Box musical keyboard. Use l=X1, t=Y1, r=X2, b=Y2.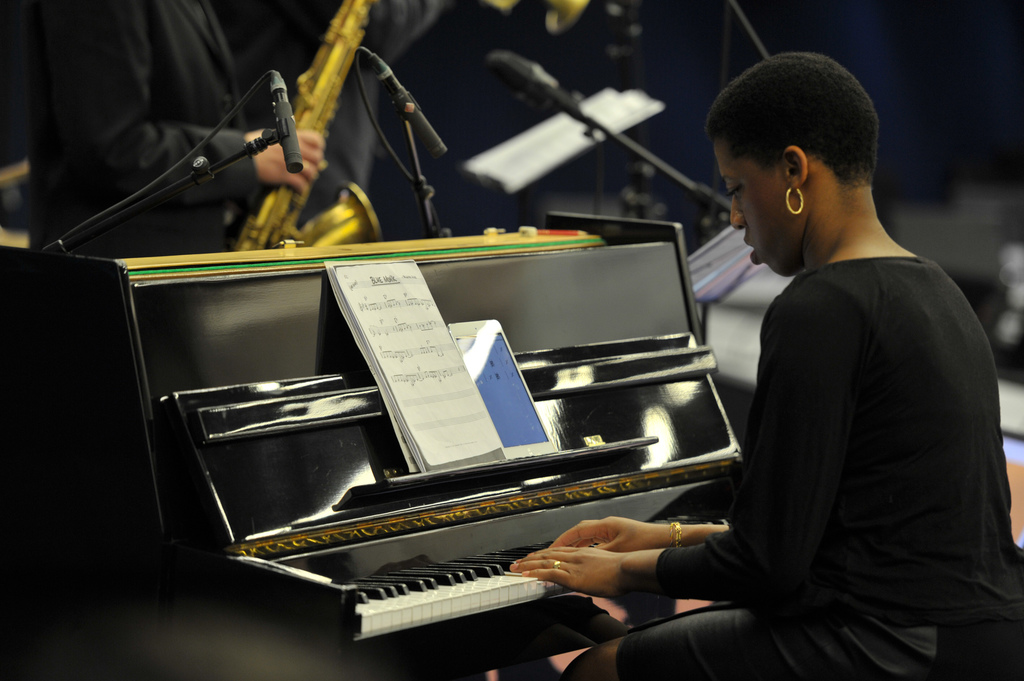
l=321, t=504, r=731, b=646.
